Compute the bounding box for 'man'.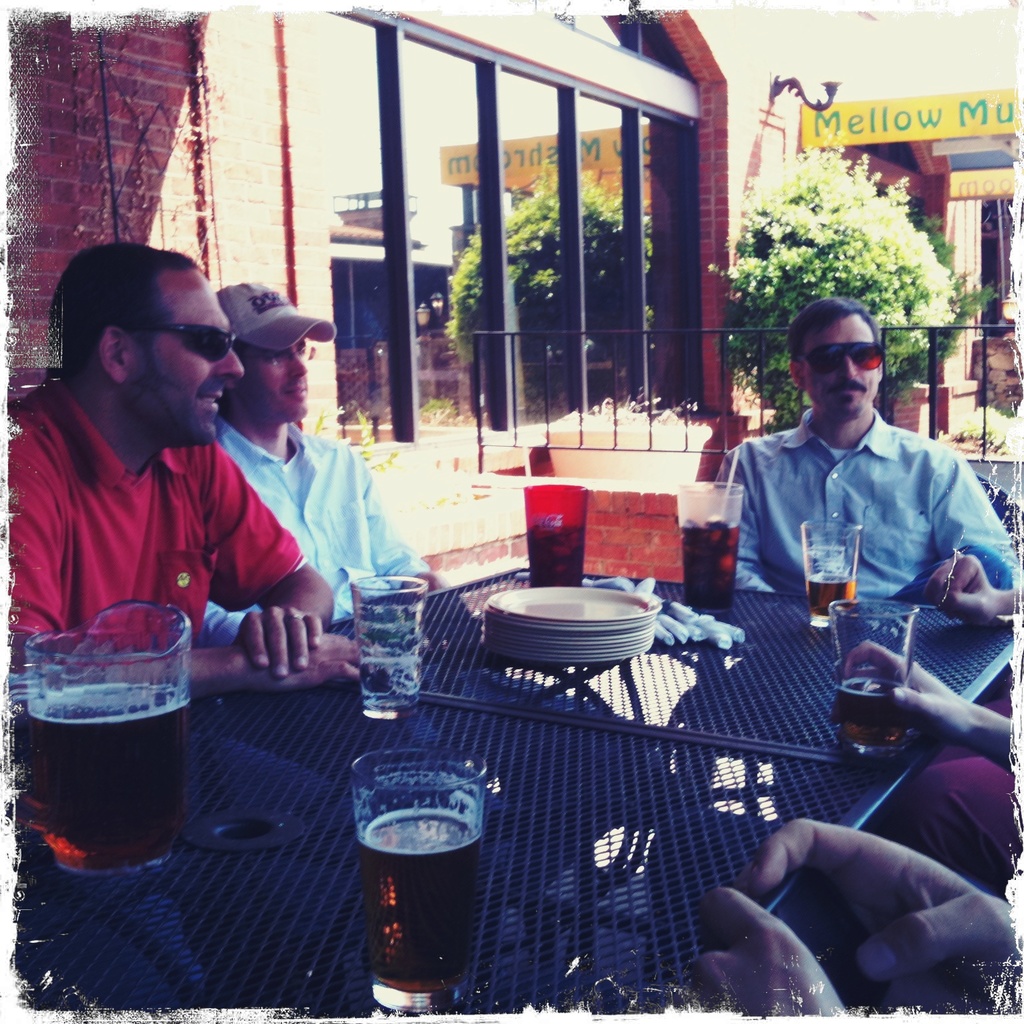
x1=213 y1=275 x2=445 y2=623.
